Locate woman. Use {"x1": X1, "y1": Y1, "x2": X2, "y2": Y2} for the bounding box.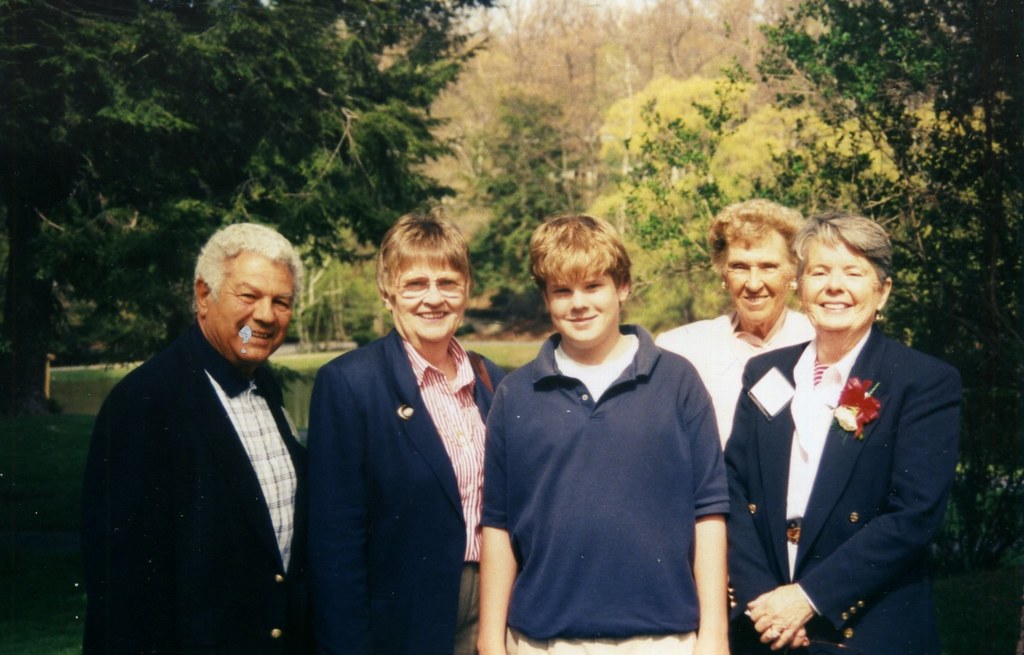
{"x1": 658, "y1": 199, "x2": 819, "y2": 447}.
